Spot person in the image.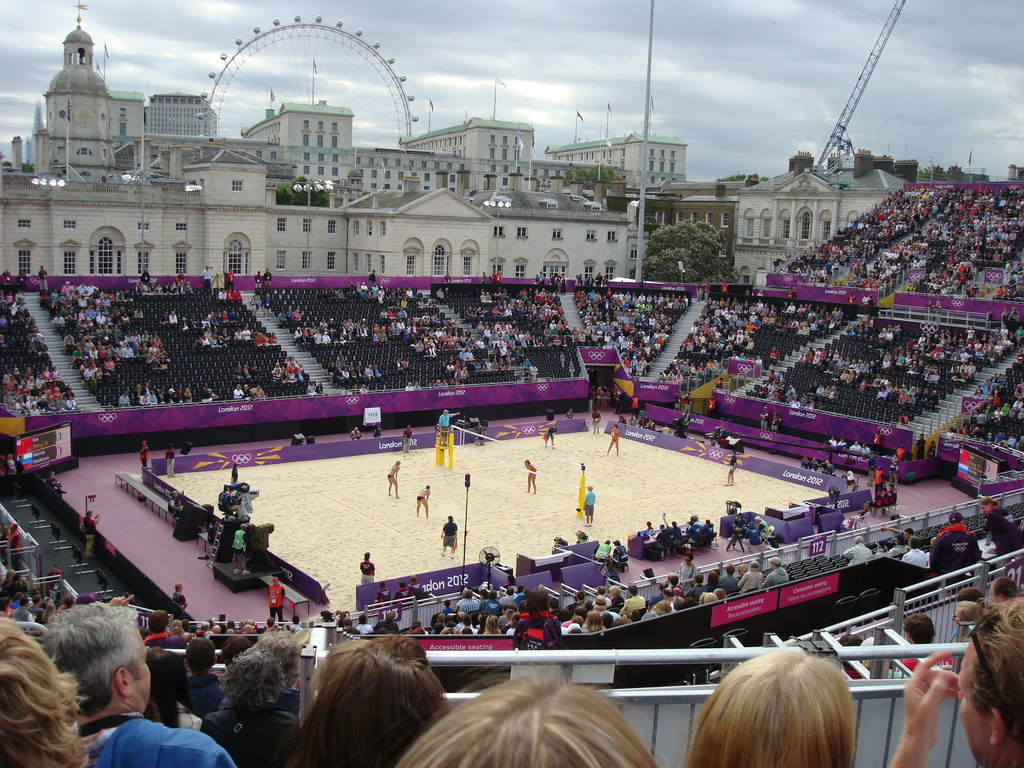
person found at [x1=233, y1=364, x2=243, y2=379].
